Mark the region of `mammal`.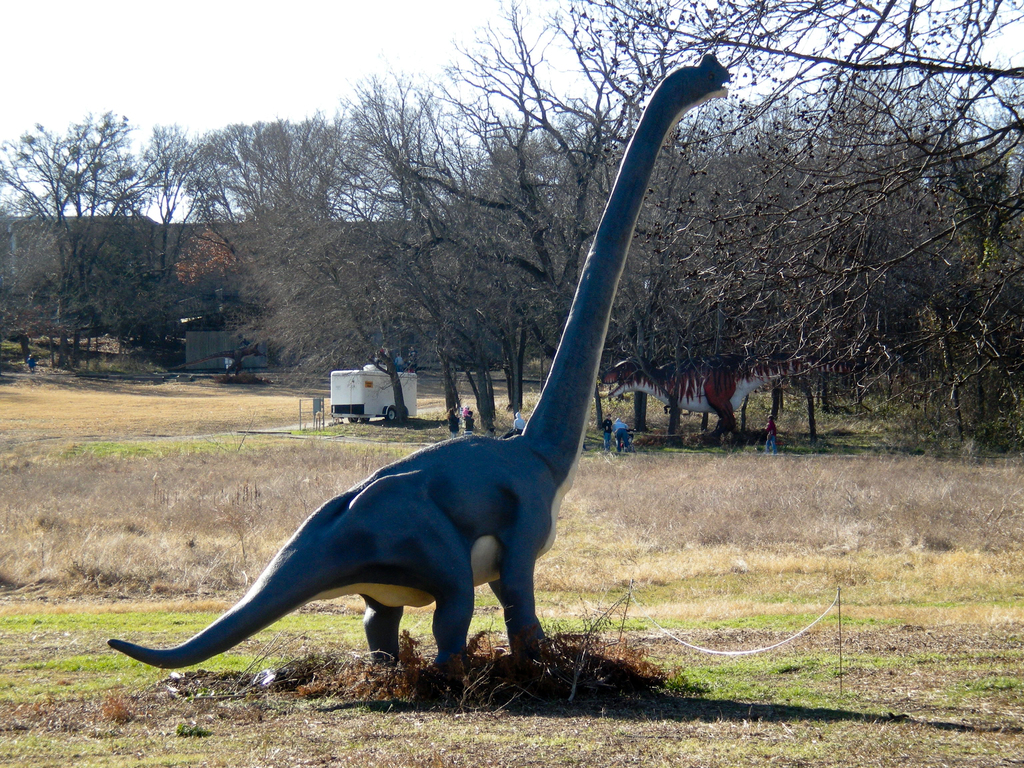
Region: [444,406,460,438].
